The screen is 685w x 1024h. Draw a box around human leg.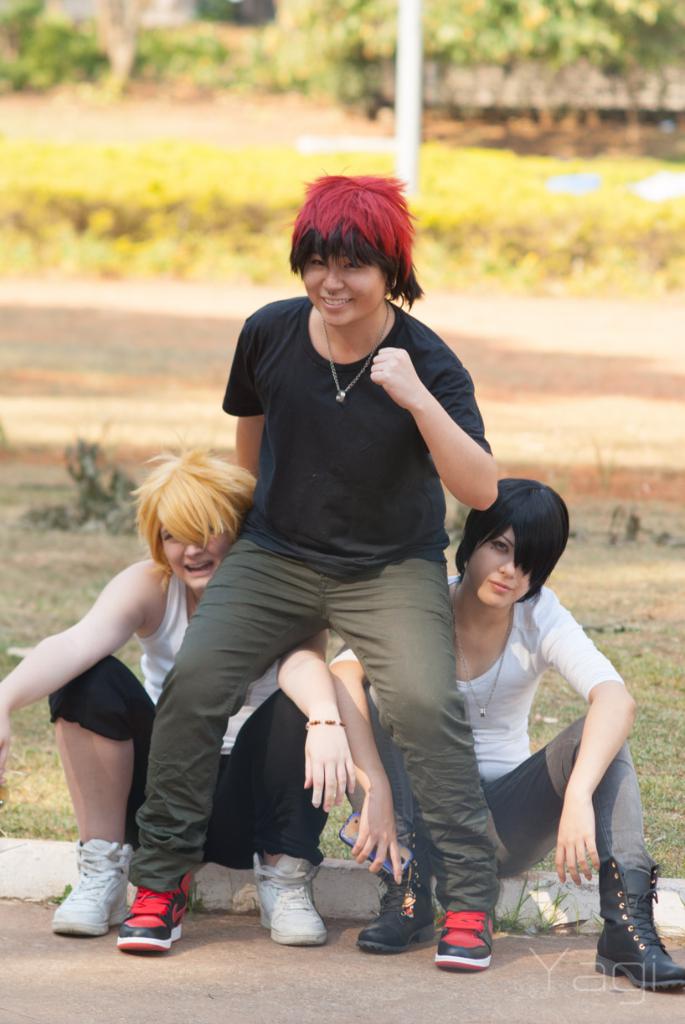
rect(335, 545, 487, 973).
